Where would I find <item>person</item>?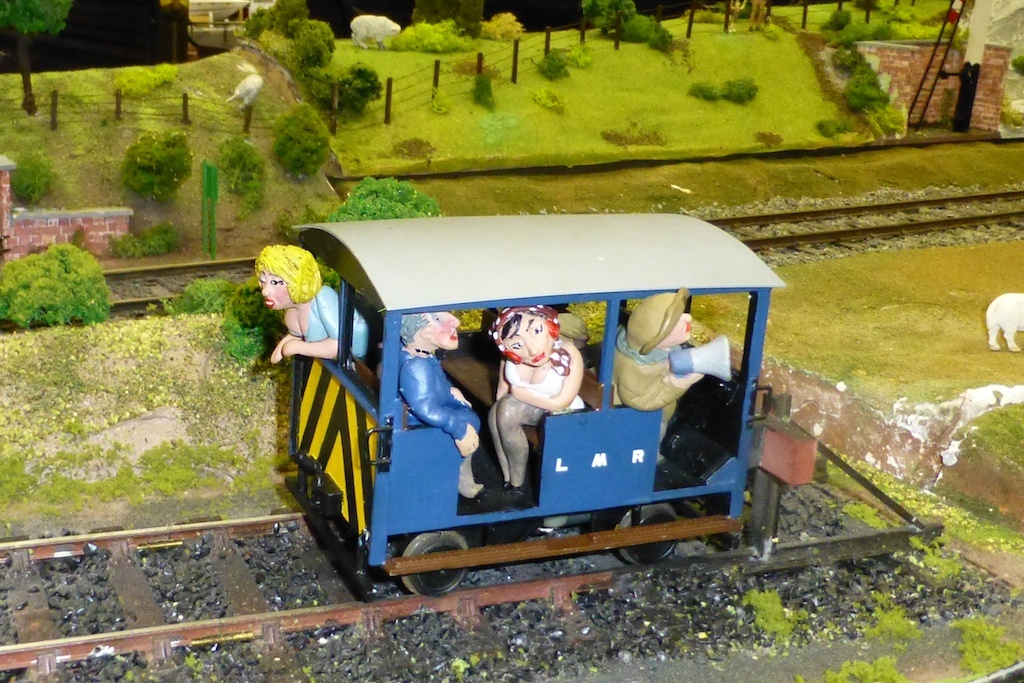
At BBox(492, 306, 591, 490).
